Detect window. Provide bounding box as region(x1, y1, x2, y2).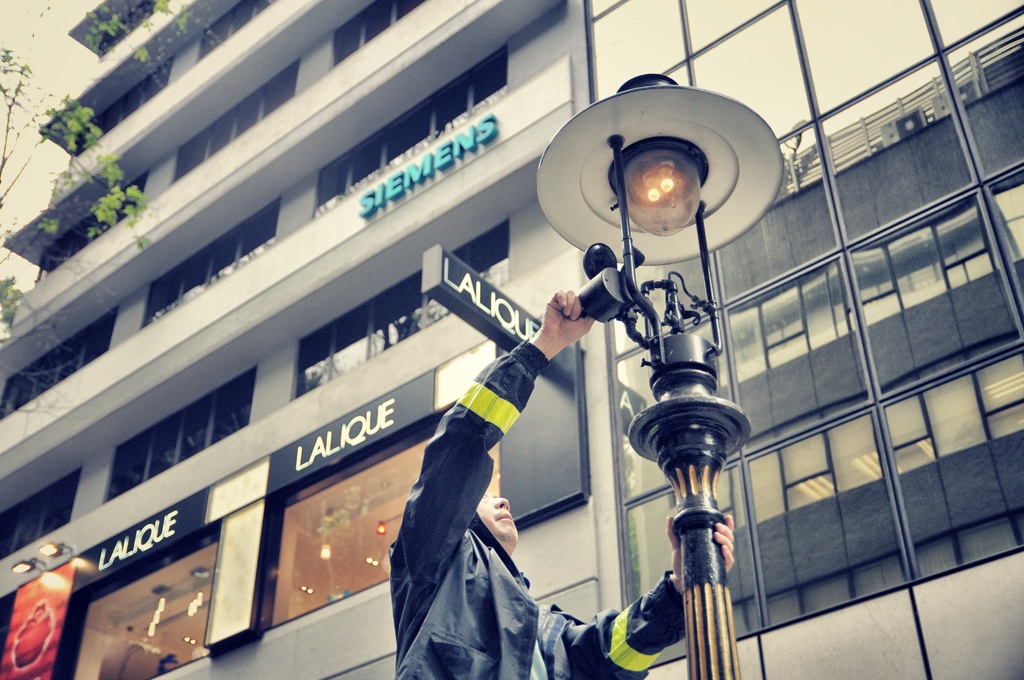
region(315, 45, 514, 207).
